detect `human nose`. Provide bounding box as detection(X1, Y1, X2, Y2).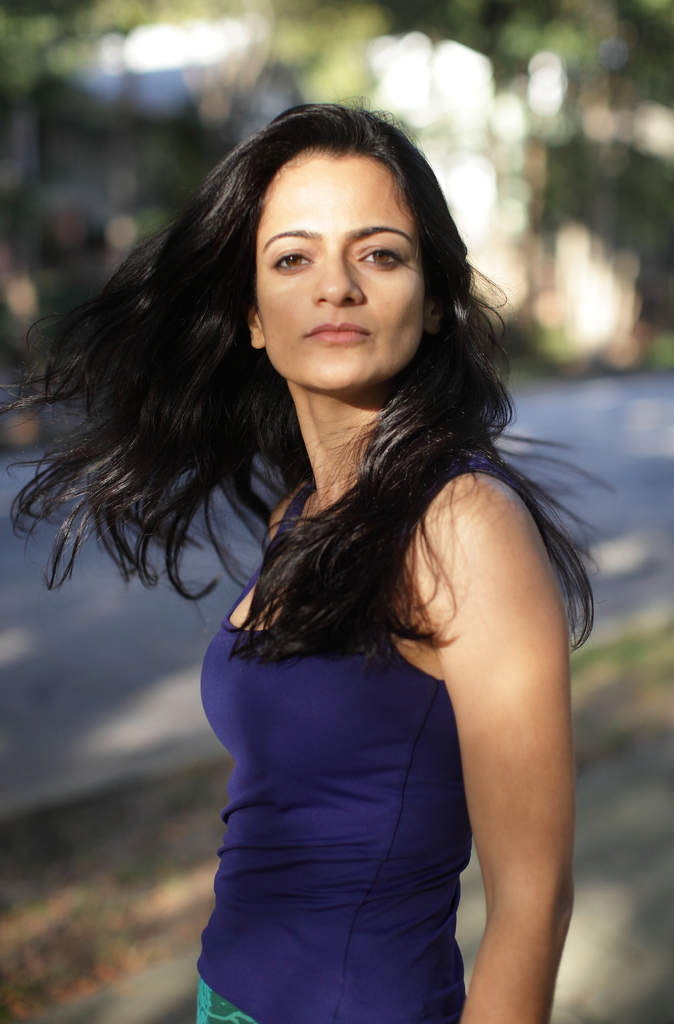
detection(312, 252, 364, 305).
